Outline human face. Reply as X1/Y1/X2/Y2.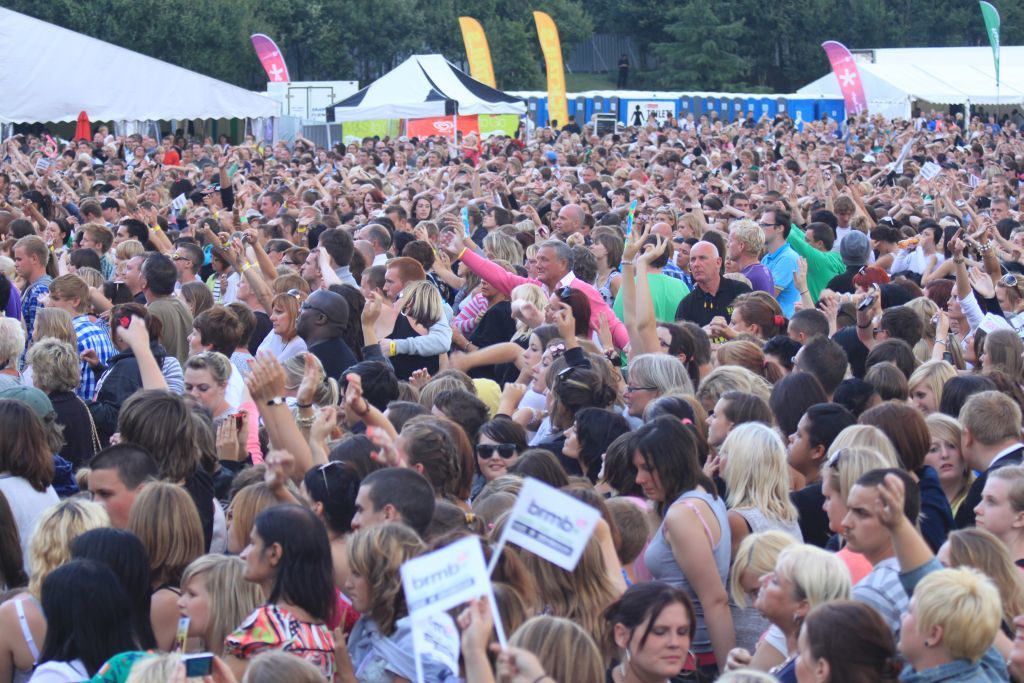
541/127/551/139.
